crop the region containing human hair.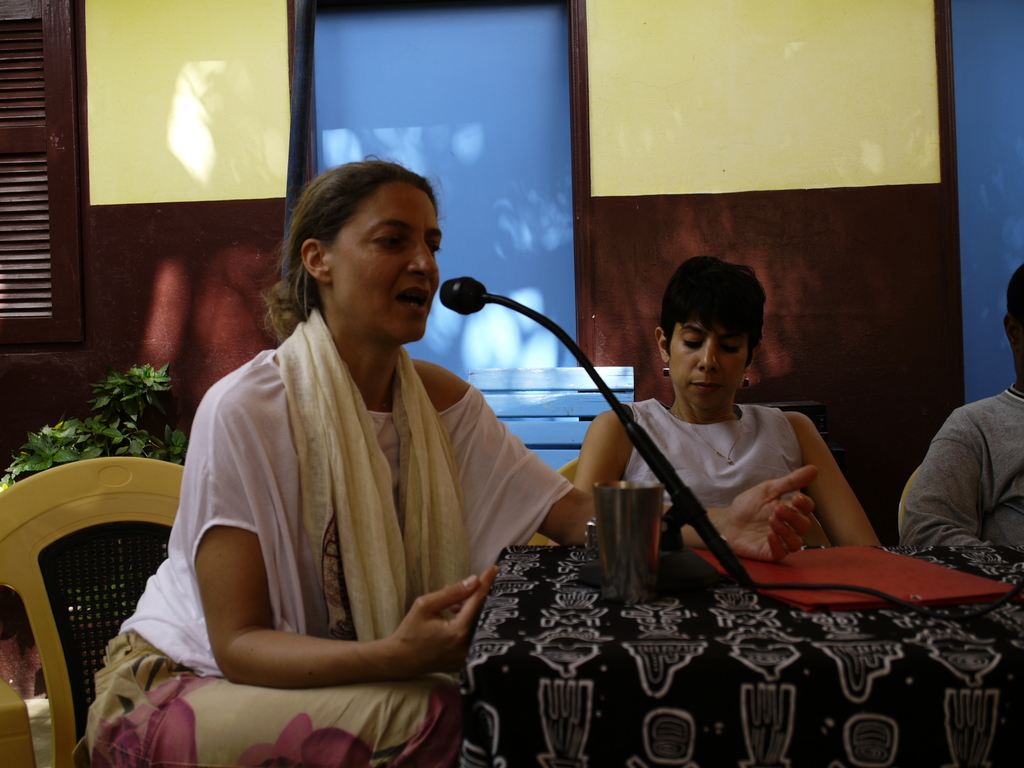
Crop region: bbox=[655, 257, 769, 376].
